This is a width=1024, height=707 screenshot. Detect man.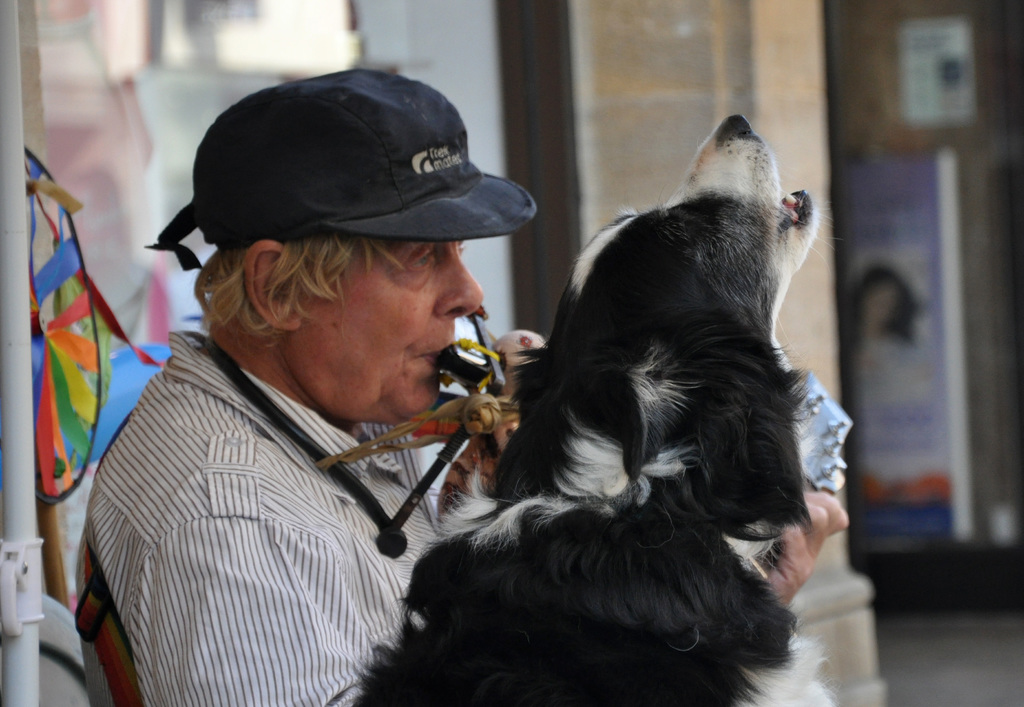
x1=79, y1=77, x2=847, y2=706.
